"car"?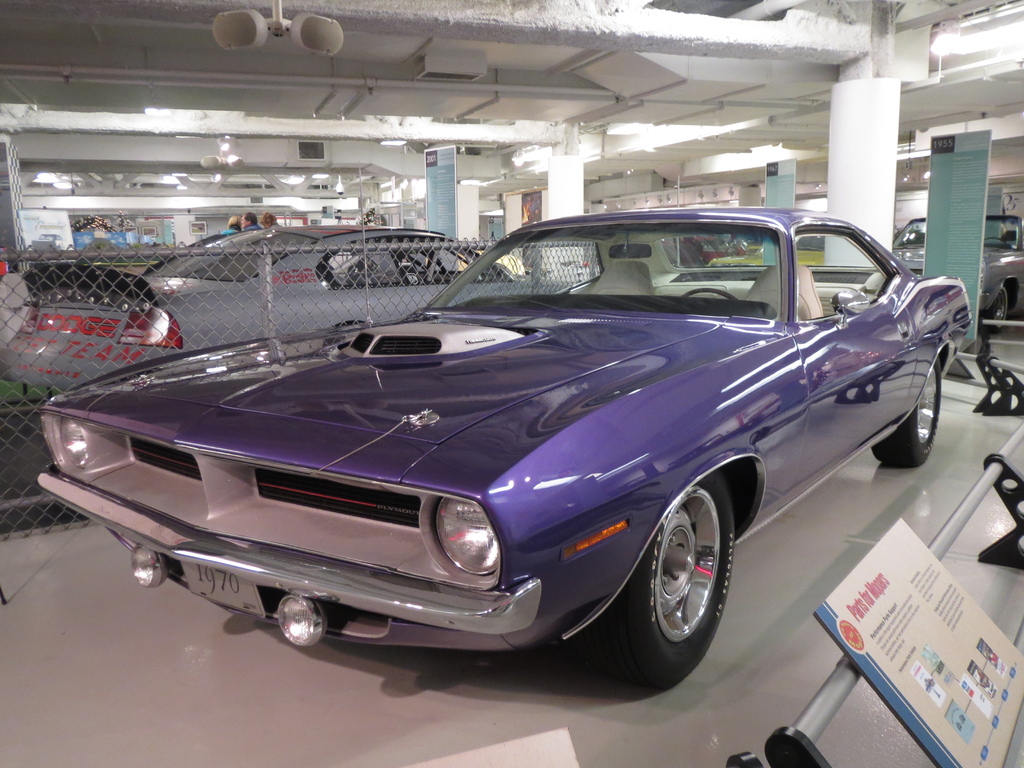
region(711, 234, 821, 267)
